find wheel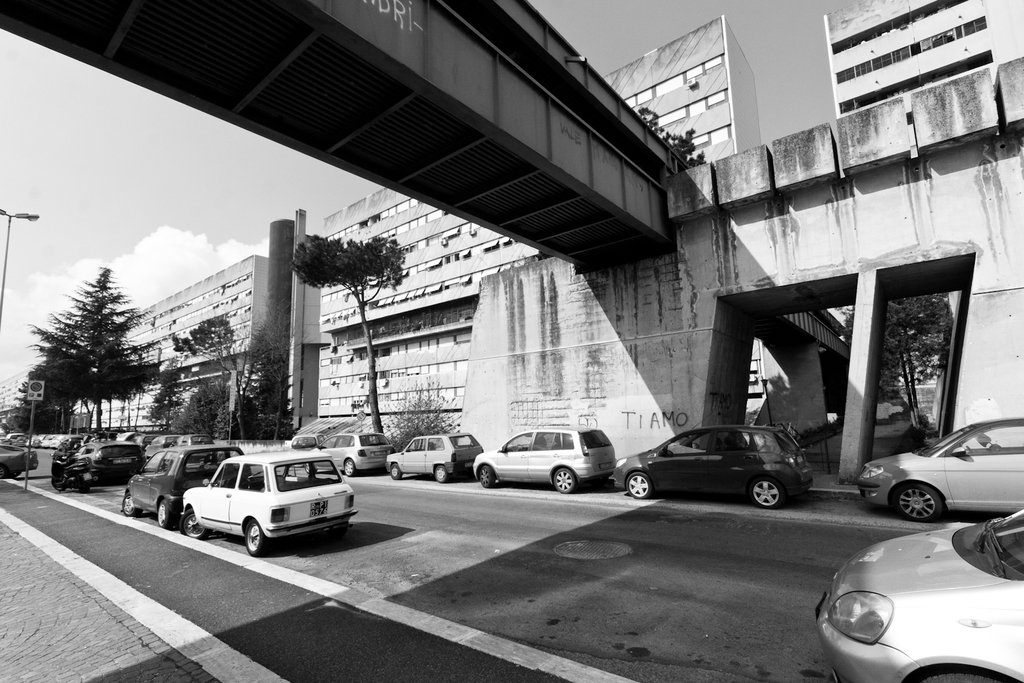
(x1=435, y1=467, x2=447, y2=481)
